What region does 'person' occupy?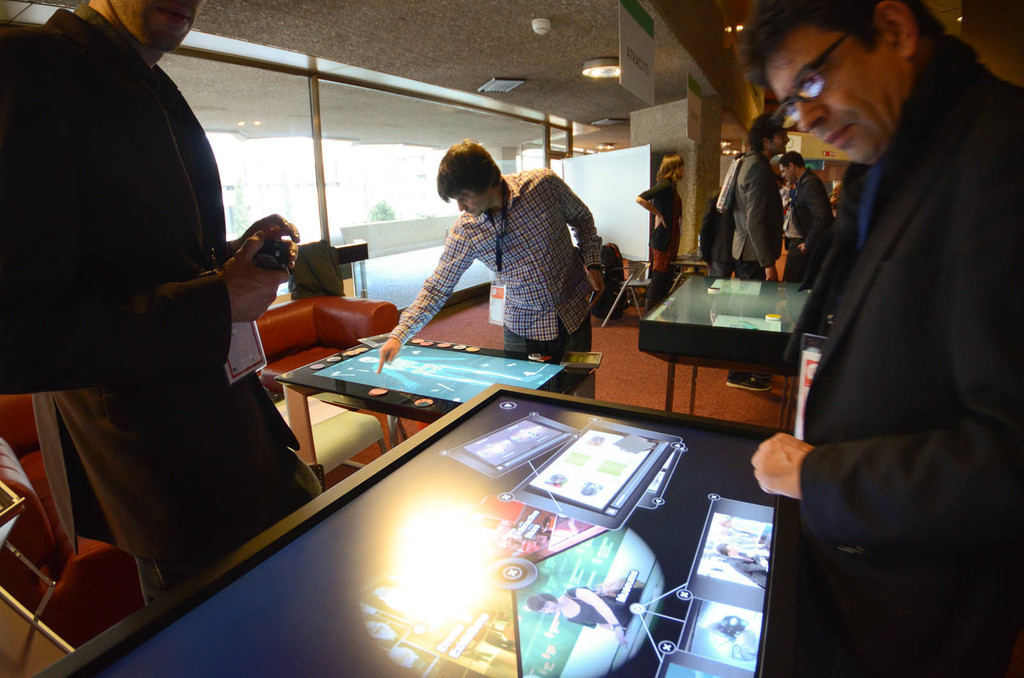
{"left": 725, "top": 111, "right": 790, "bottom": 391}.
